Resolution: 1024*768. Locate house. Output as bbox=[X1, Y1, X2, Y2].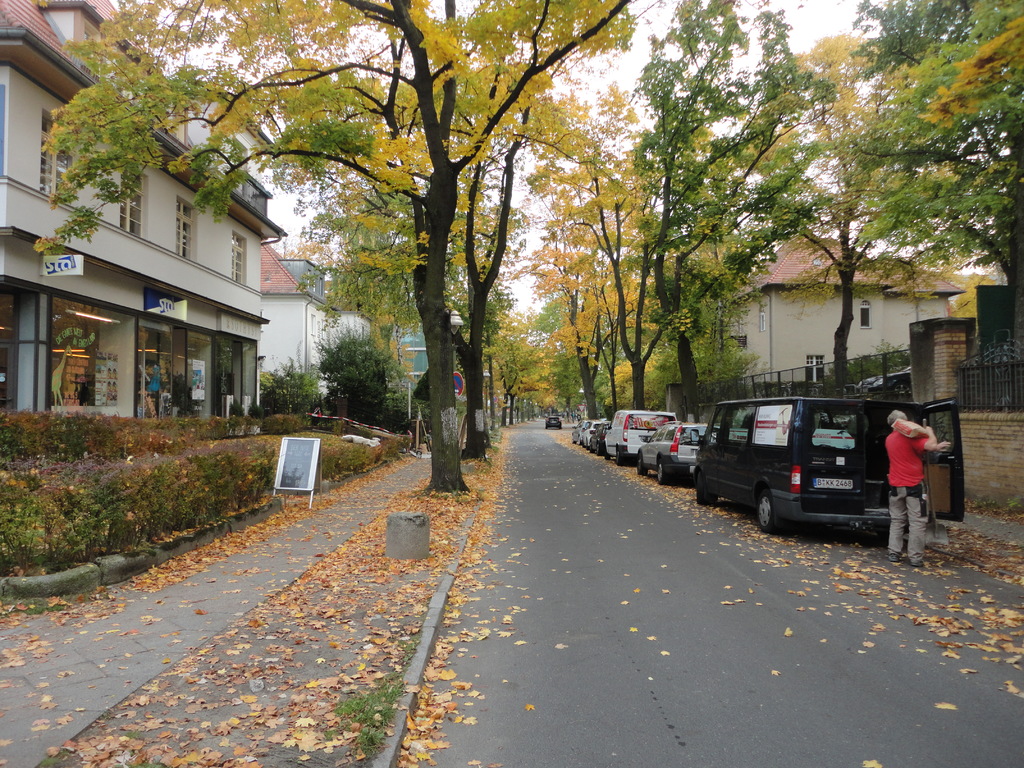
bbox=[260, 237, 384, 409].
